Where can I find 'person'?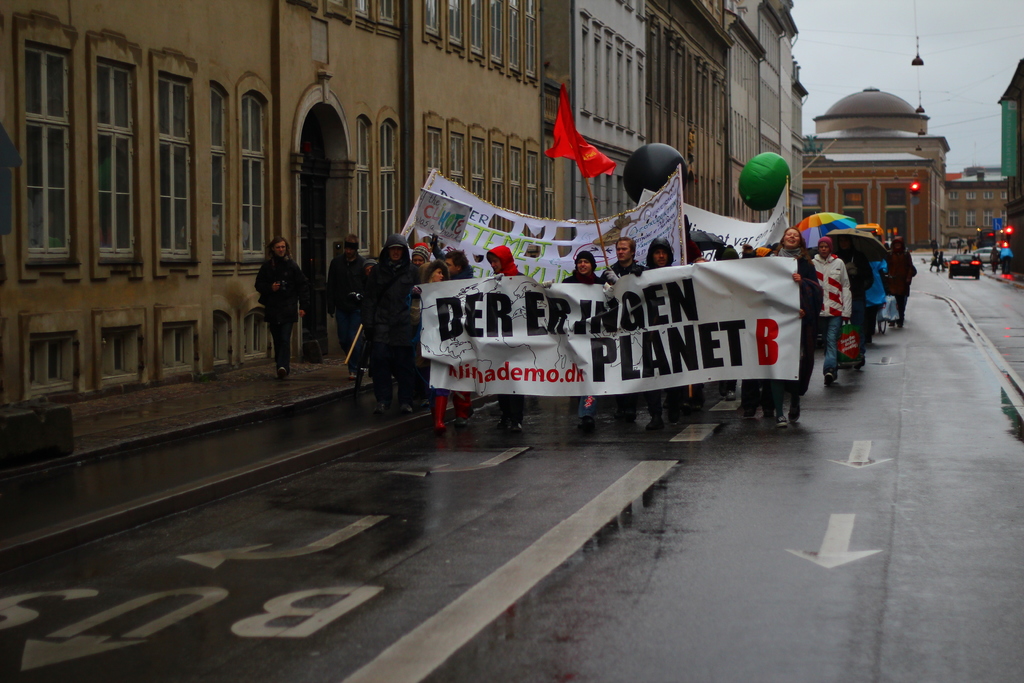
You can find it at 410 241 436 275.
